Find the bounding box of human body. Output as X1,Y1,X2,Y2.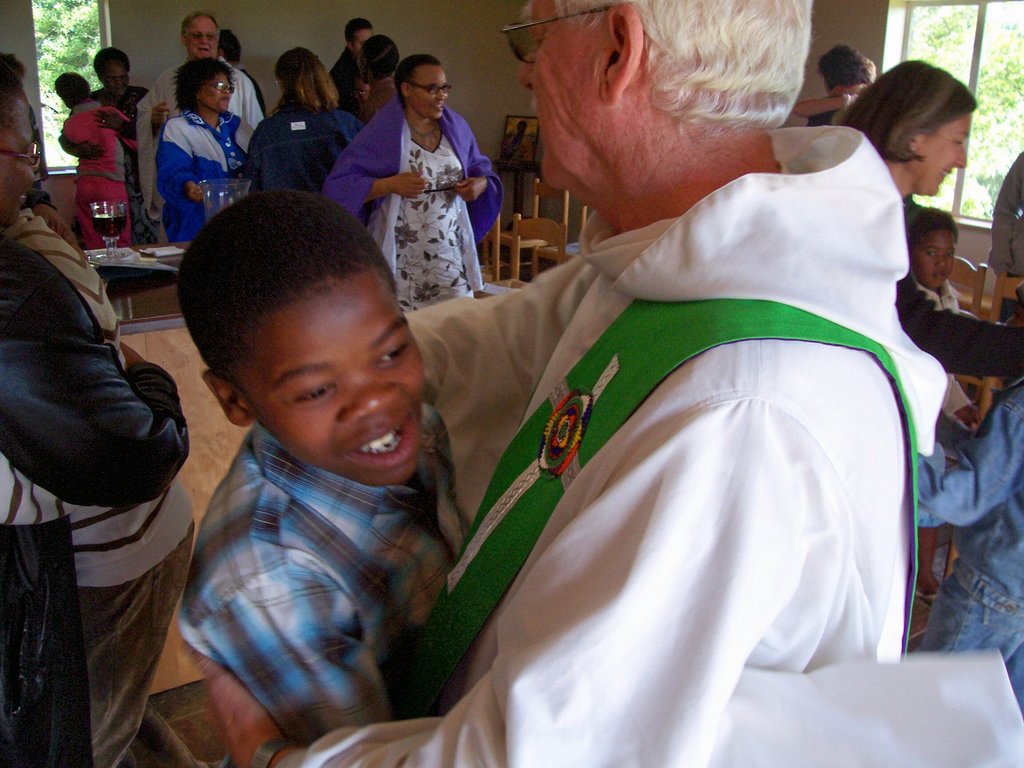
321,13,373,101.
